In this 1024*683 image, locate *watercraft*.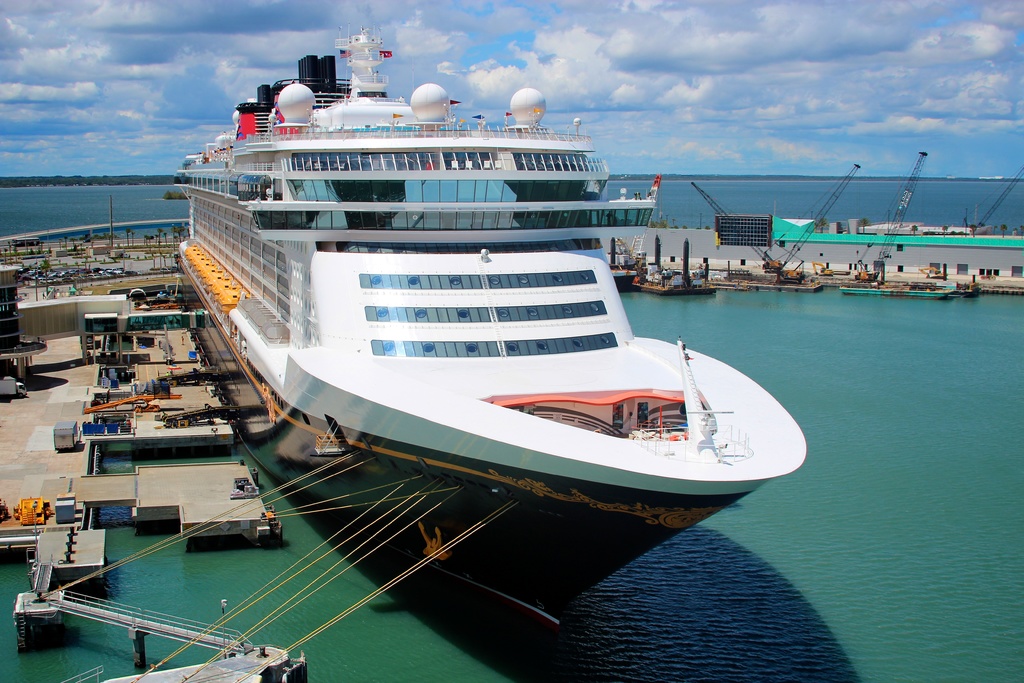
Bounding box: box=[61, 58, 823, 589].
